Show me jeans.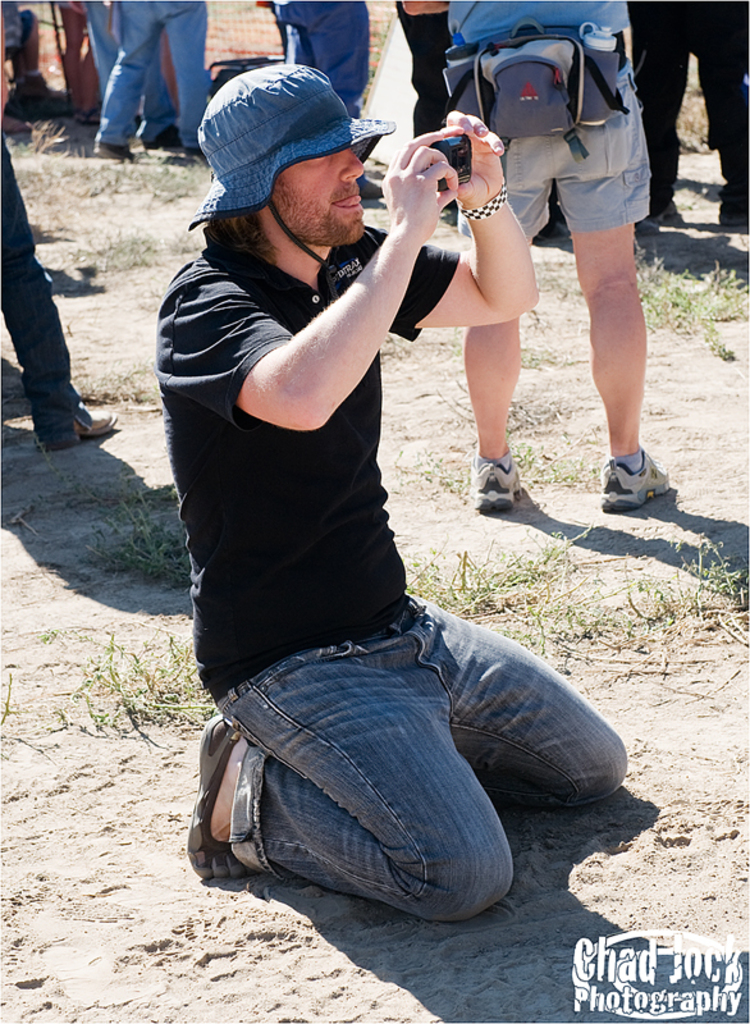
jeans is here: box(0, 143, 91, 433).
